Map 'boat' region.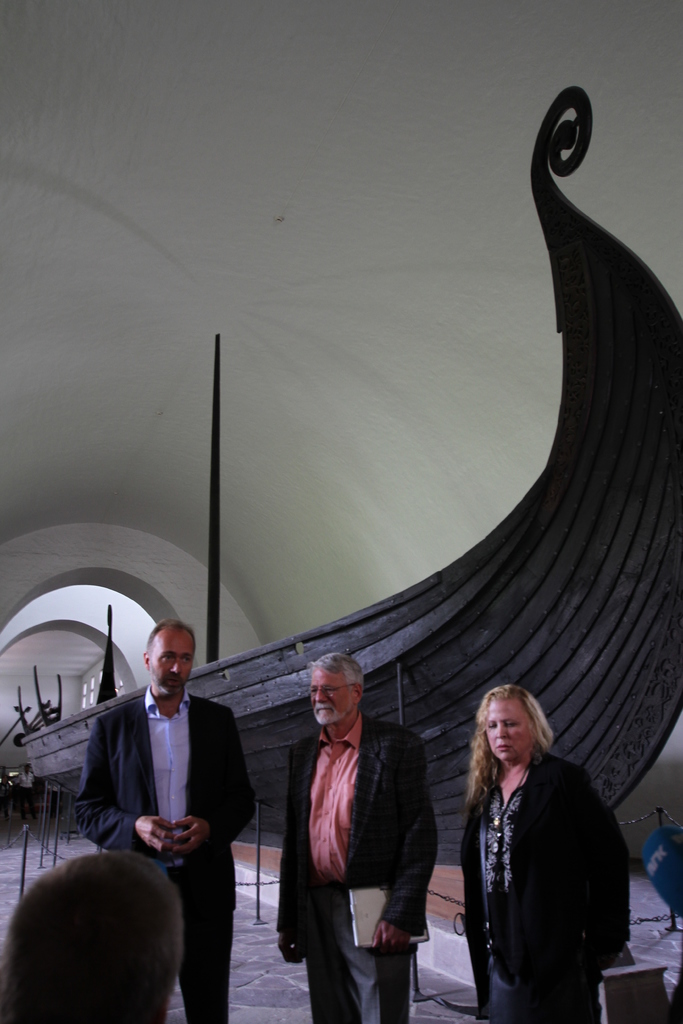
Mapped to 0/107/682/813.
